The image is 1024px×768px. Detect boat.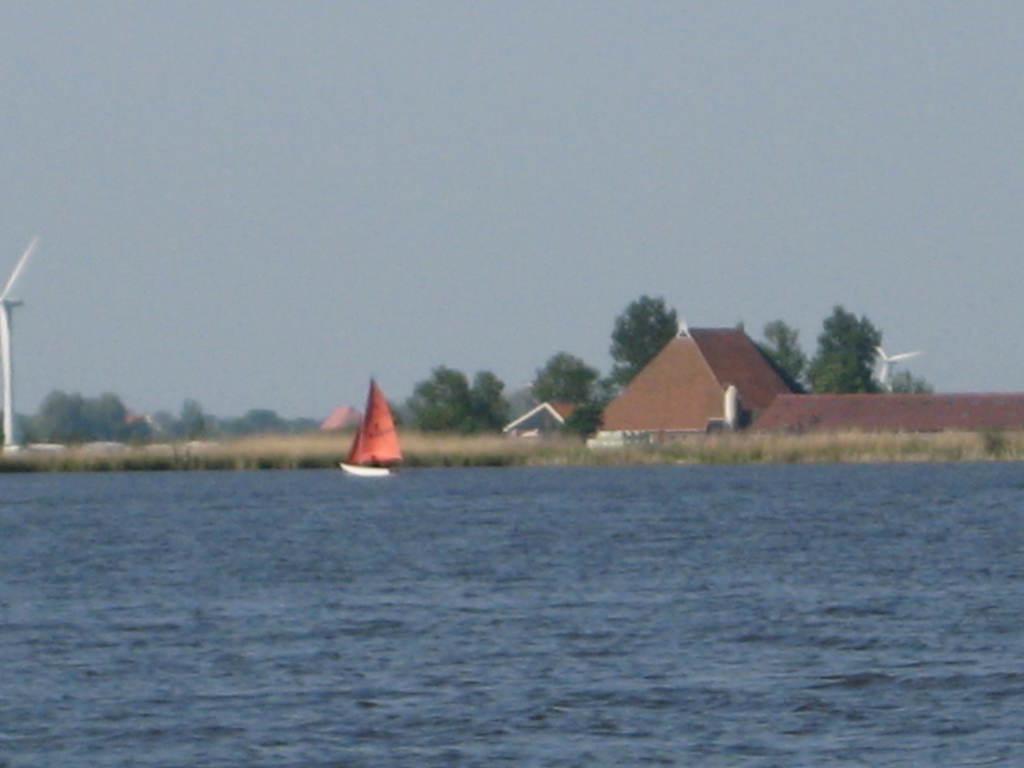
Detection: crop(335, 381, 409, 490).
